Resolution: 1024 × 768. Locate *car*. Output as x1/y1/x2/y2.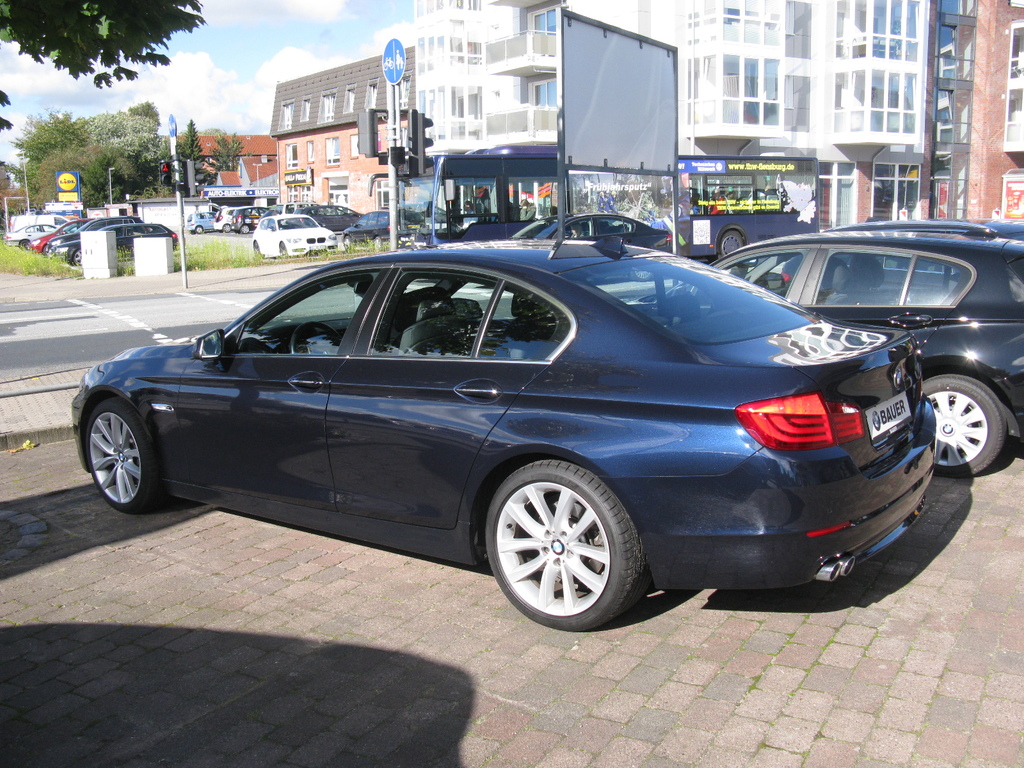
2/218/53/243.
